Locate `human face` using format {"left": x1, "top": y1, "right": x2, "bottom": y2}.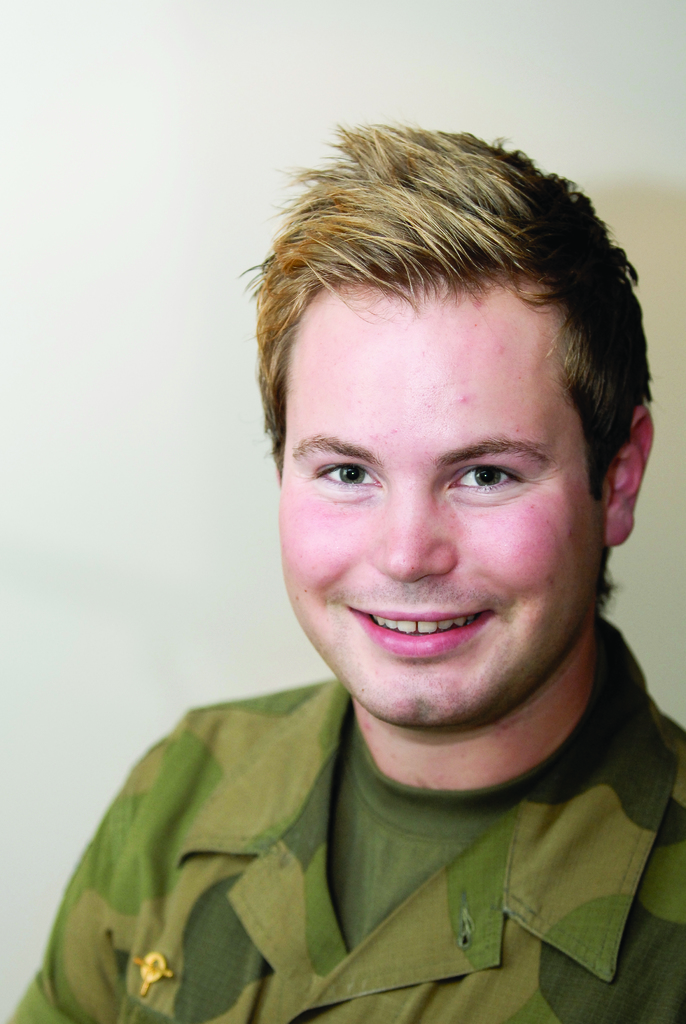
{"left": 277, "top": 284, "right": 588, "bottom": 724}.
